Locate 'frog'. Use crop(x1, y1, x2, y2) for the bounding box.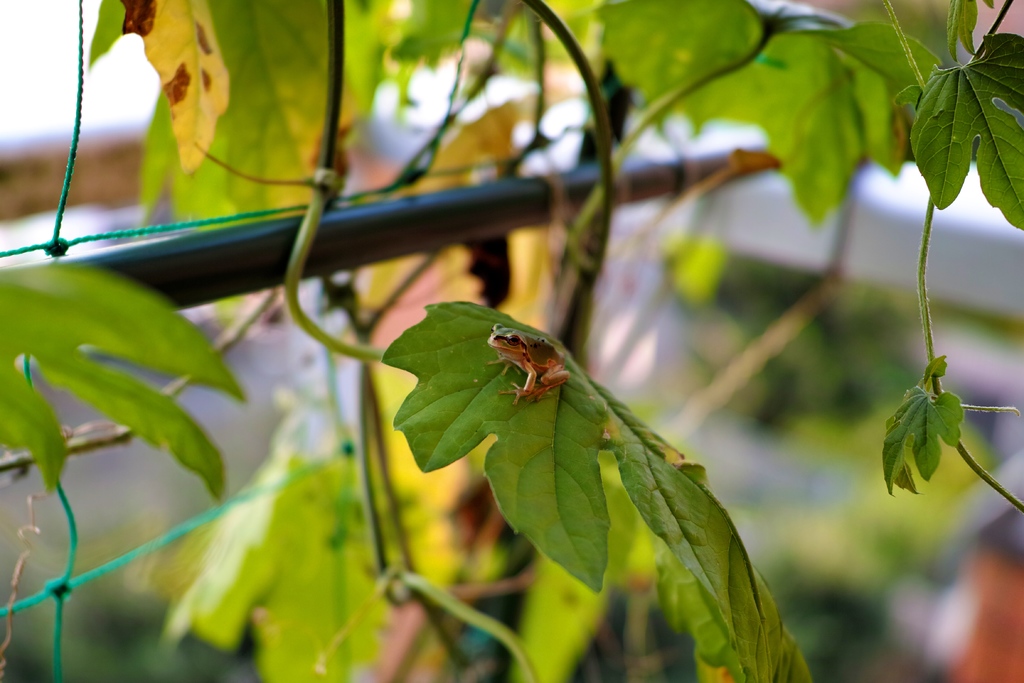
crop(488, 323, 570, 408).
